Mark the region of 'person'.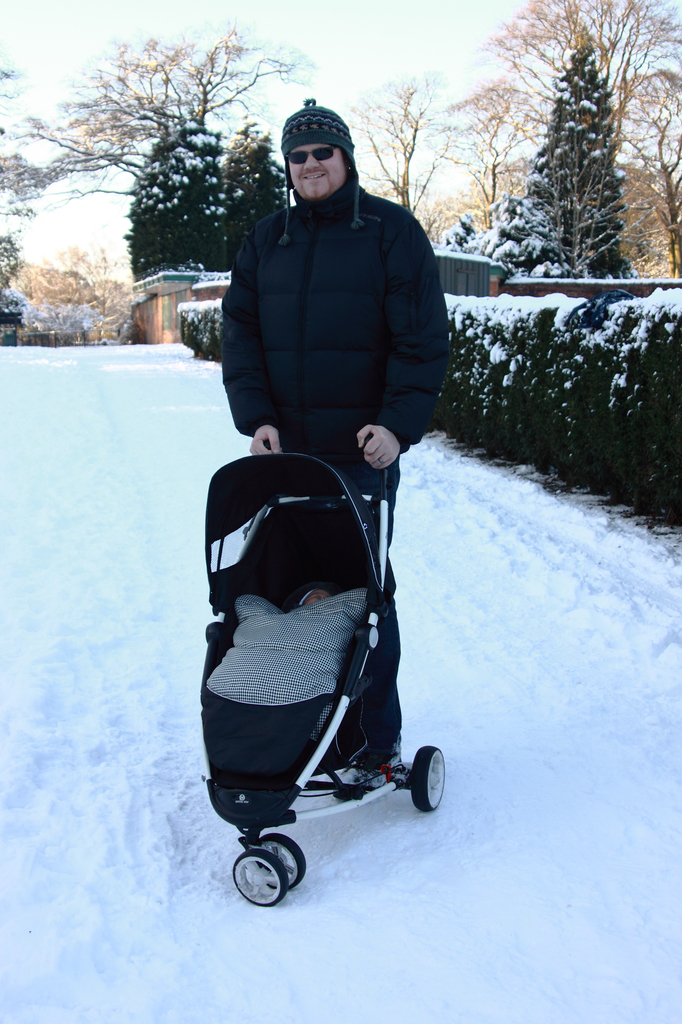
Region: BBox(214, 95, 450, 797).
